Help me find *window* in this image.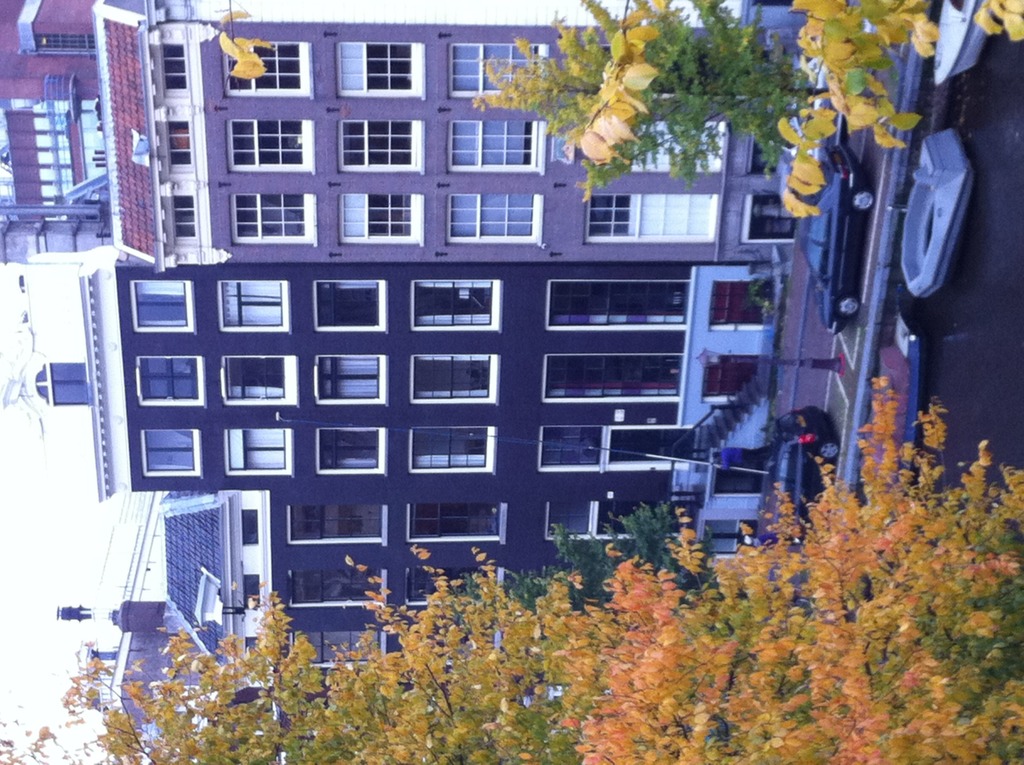
Found it: (left=314, top=280, right=383, bottom=332).
